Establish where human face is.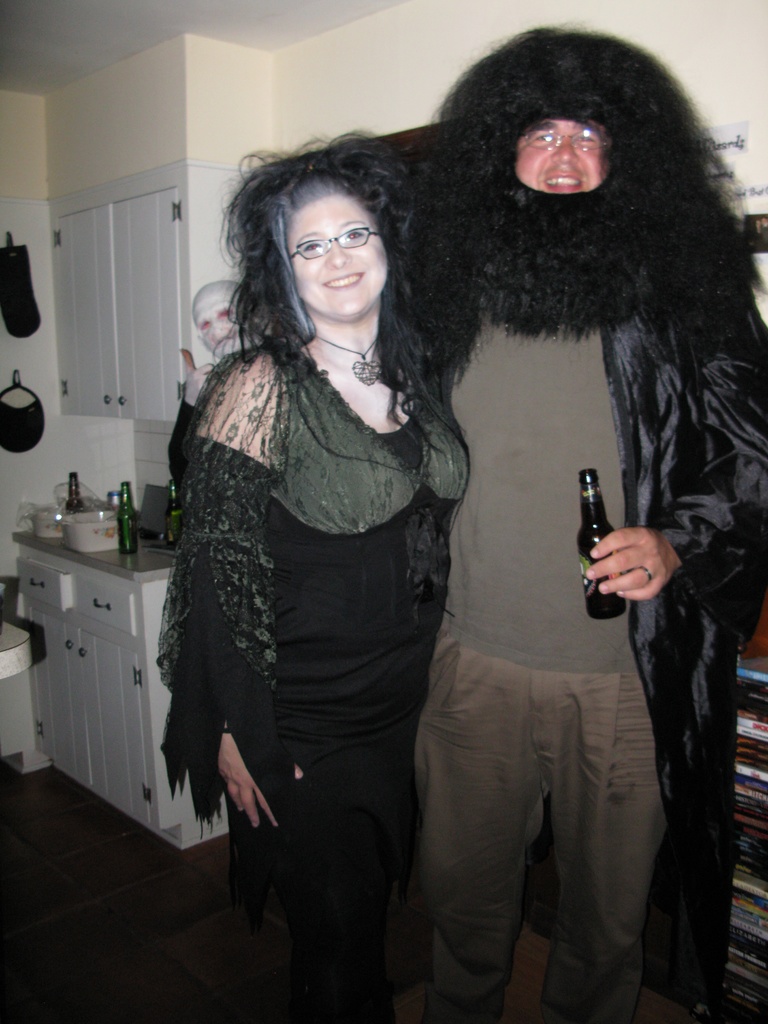
Established at box(278, 186, 396, 310).
